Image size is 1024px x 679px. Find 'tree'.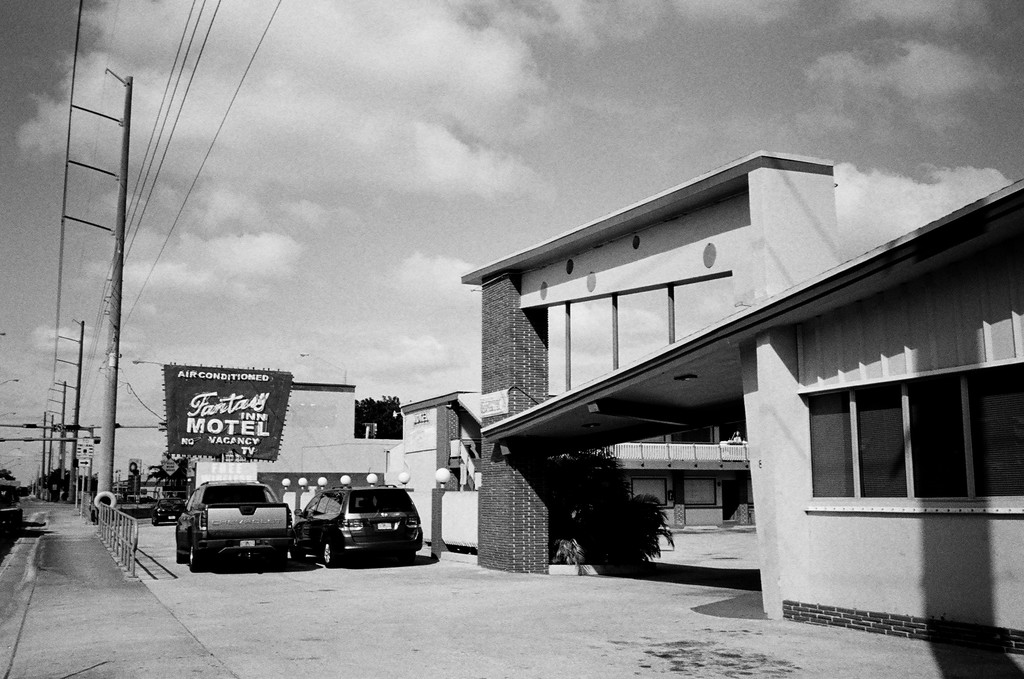
bbox=[573, 468, 680, 571].
